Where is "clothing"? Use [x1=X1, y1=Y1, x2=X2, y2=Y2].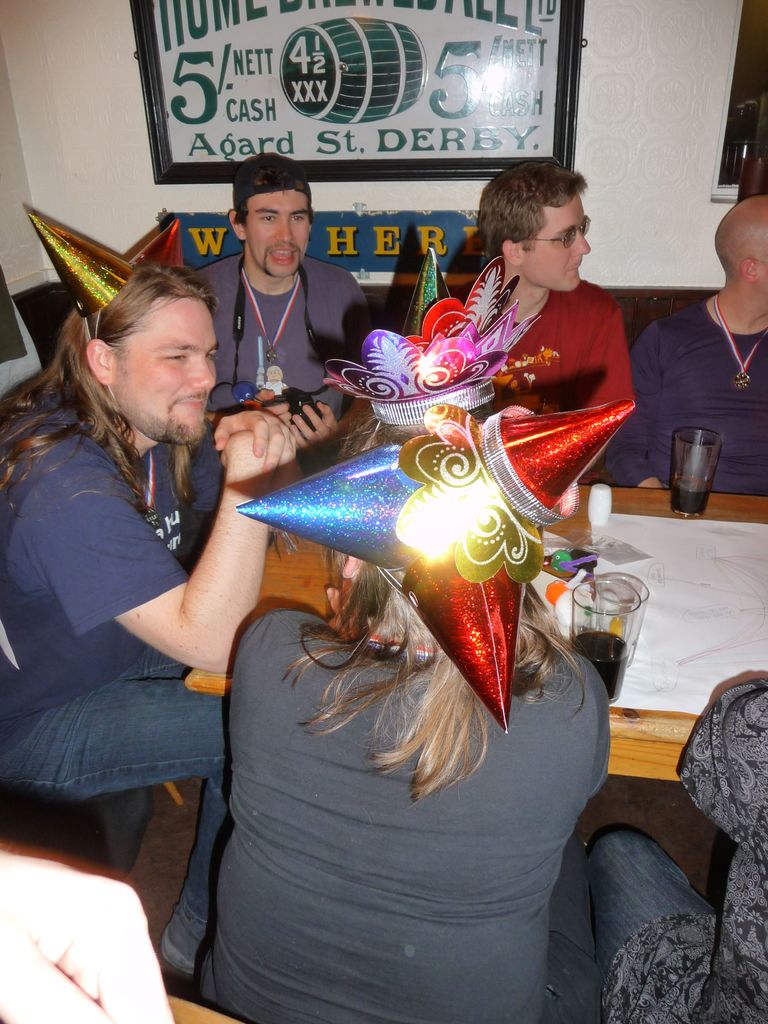
[x1=196, y1=248, x2=383, y2=449].
